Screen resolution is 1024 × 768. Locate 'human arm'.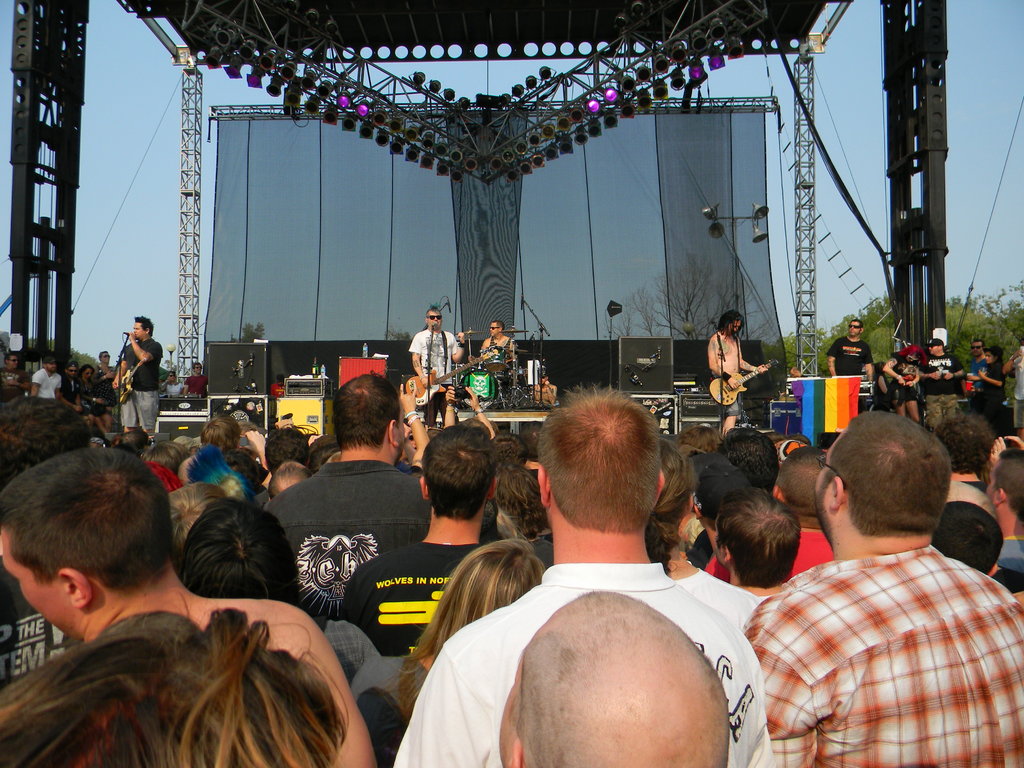
{"x1": 738, "y1": 348, "x2": 770, "y2": 374}.
